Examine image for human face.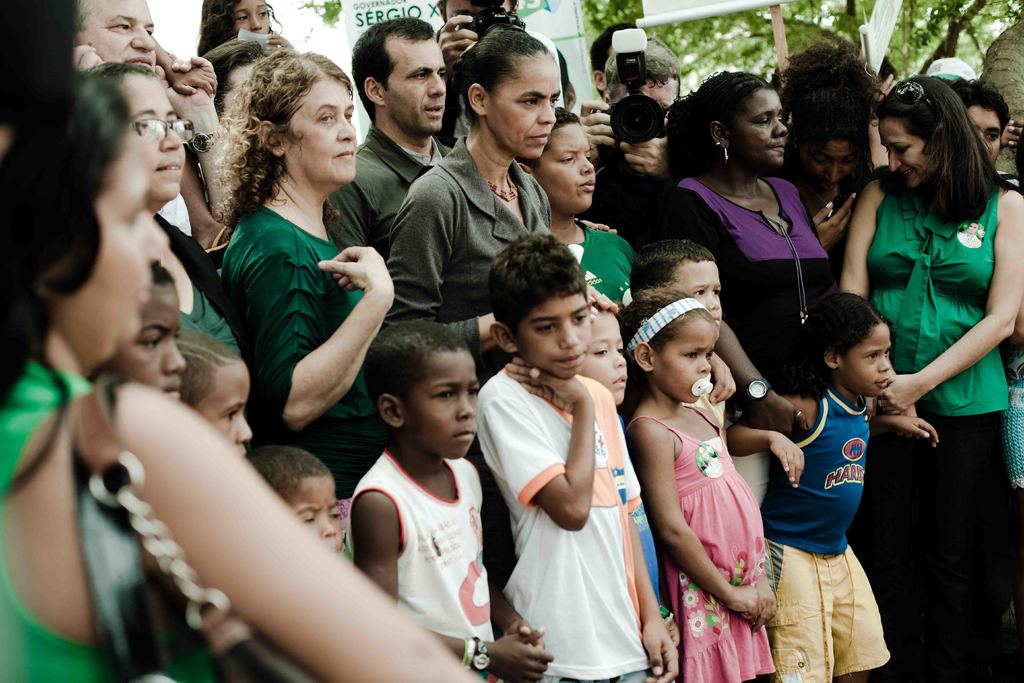
Examination result: [230, 0, 266, 37].
